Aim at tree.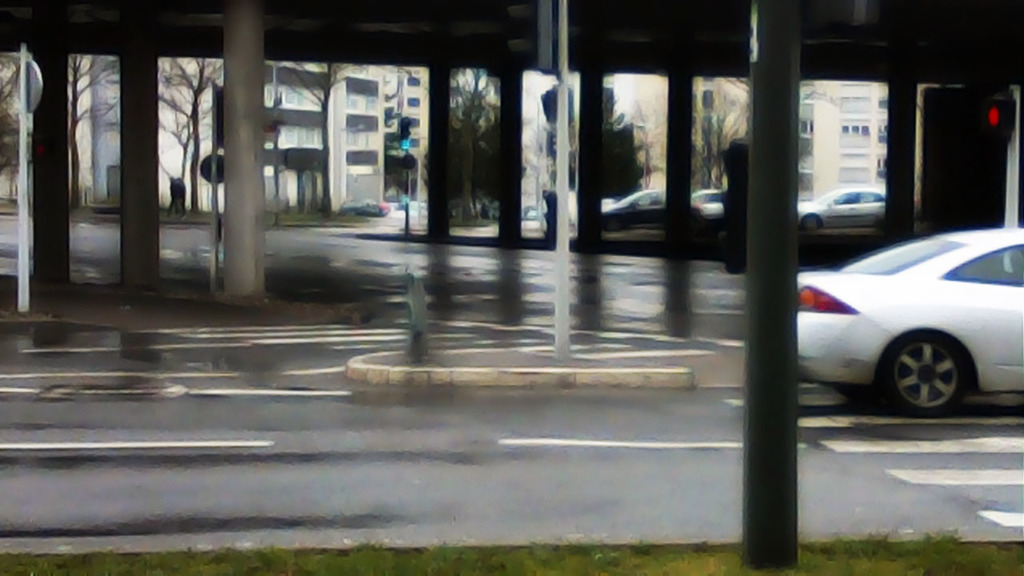
Aimed at left=64, top=51, right=121, bottom=203.
